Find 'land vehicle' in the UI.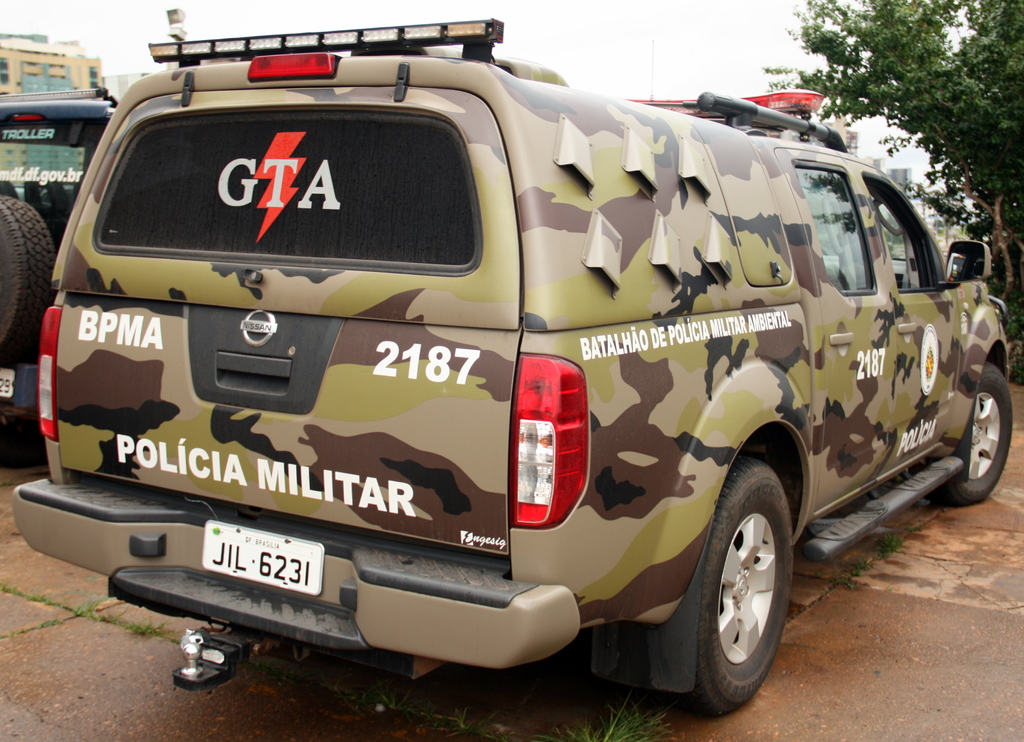
UI element at [3, 87, 111, 458].
